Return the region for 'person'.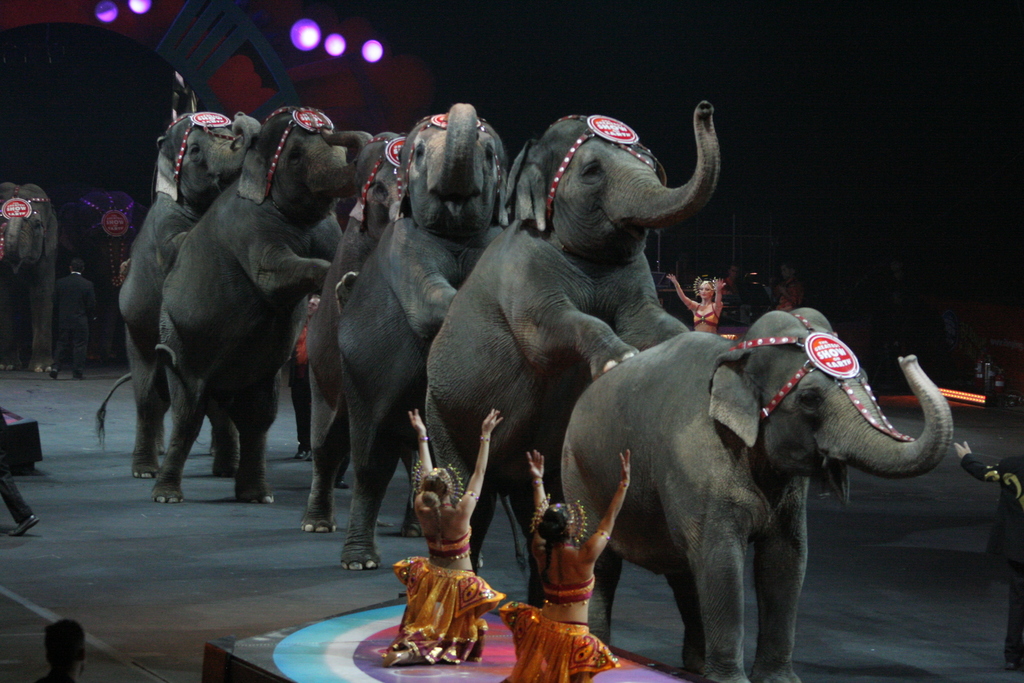
bbox=[717, 268, 744, 314].
